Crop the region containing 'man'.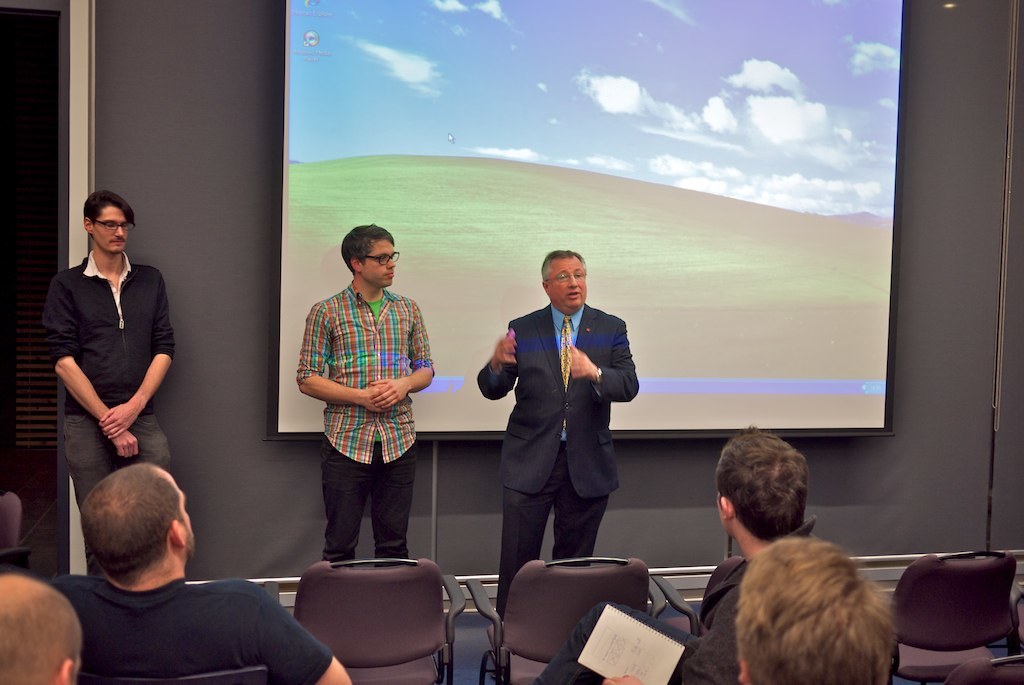
Crop region: 525, 424, 819, 684.
